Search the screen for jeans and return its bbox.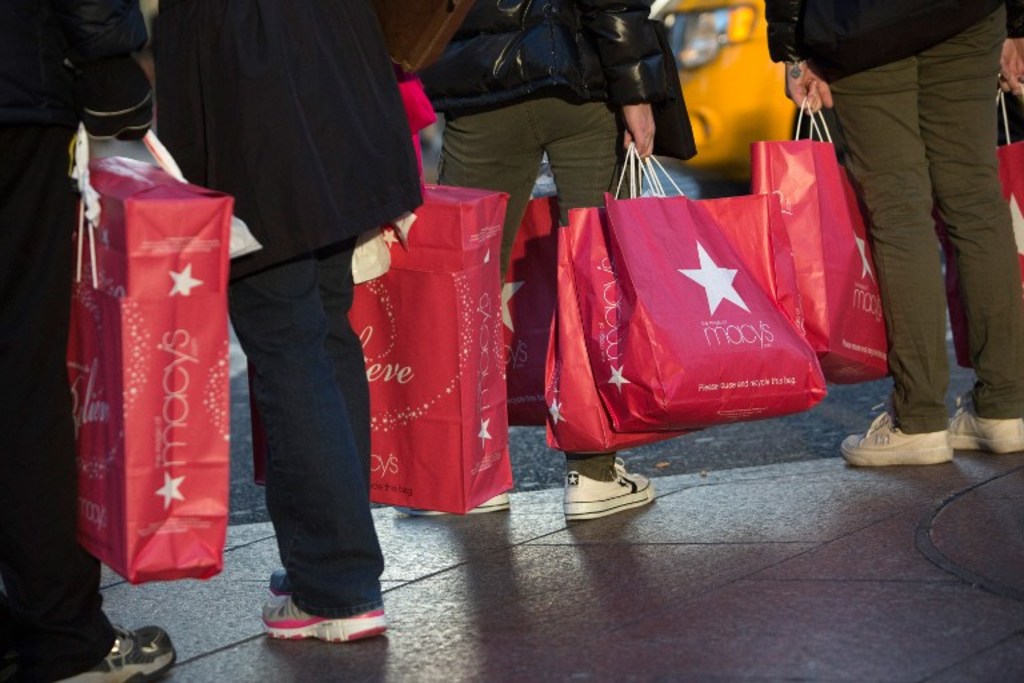
Found: 228, 239, 388, 622.
